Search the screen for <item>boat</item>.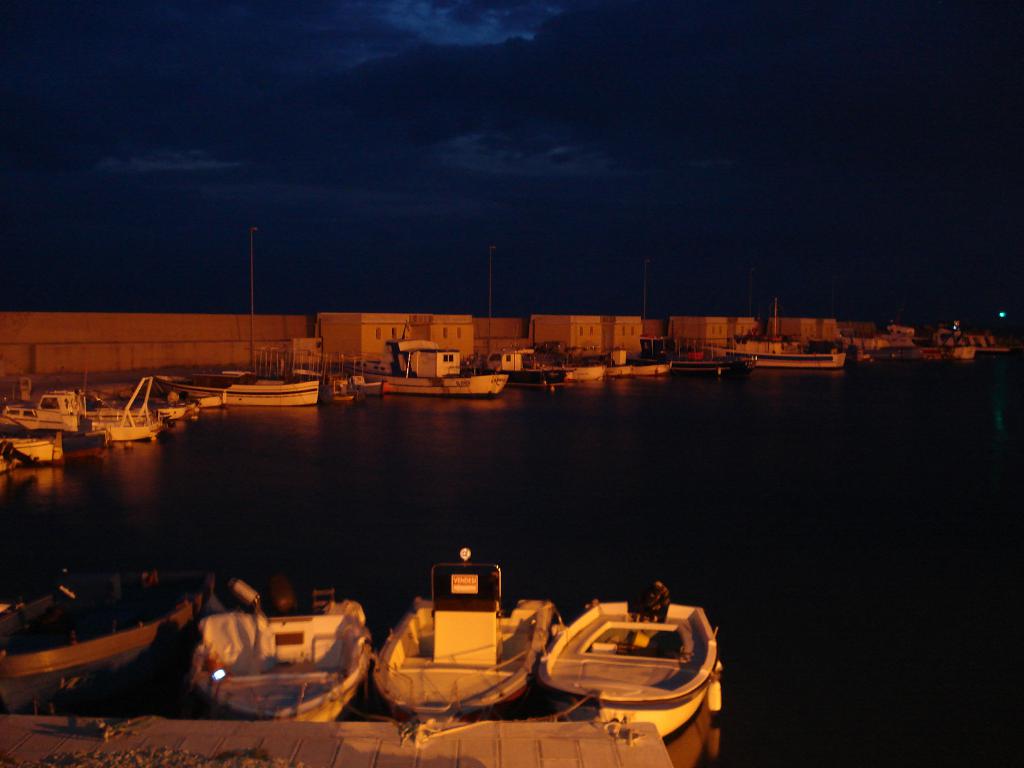
Found at bbox(376, 586, 567, 726).
